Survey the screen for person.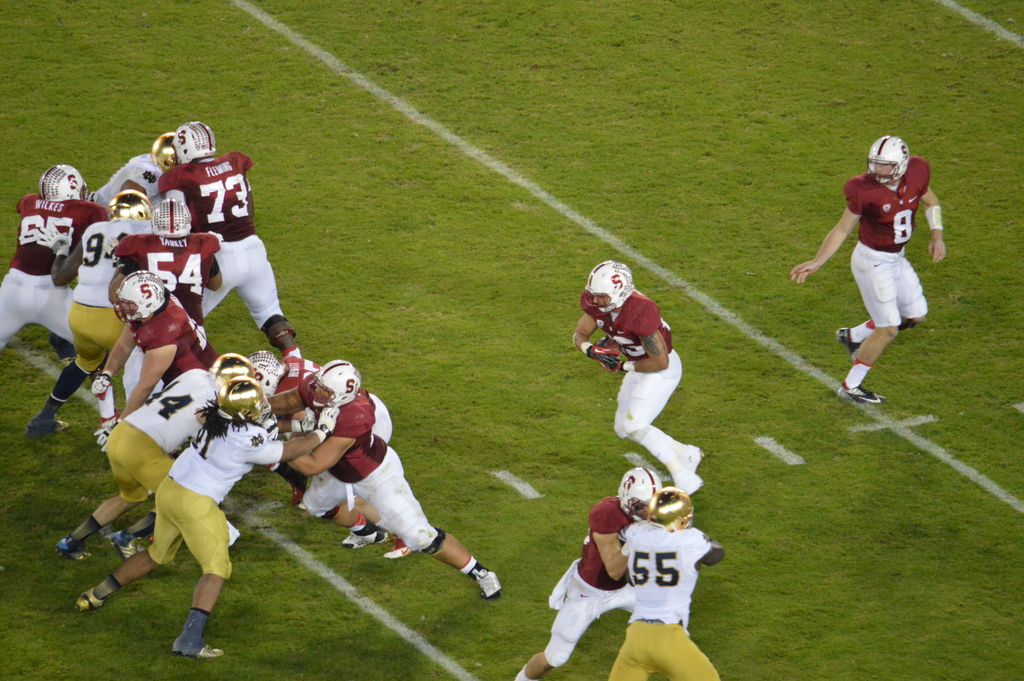
Survey found: (left=606, top=484, right=723, bottom=680).
